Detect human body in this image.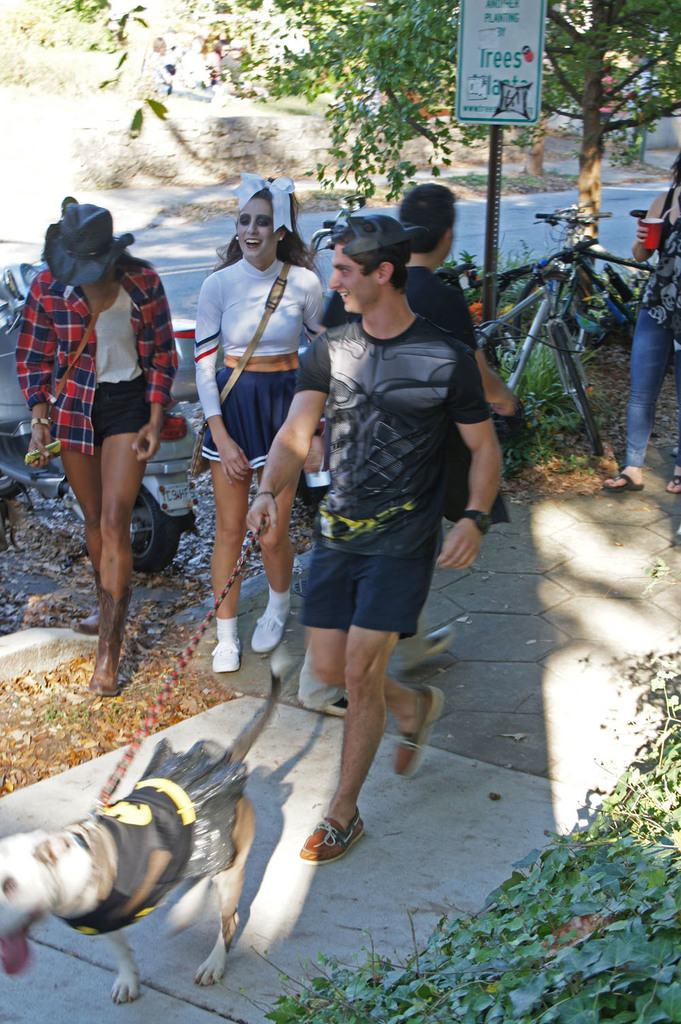
Detection: <region>252, 216, 509, 864</region>.
